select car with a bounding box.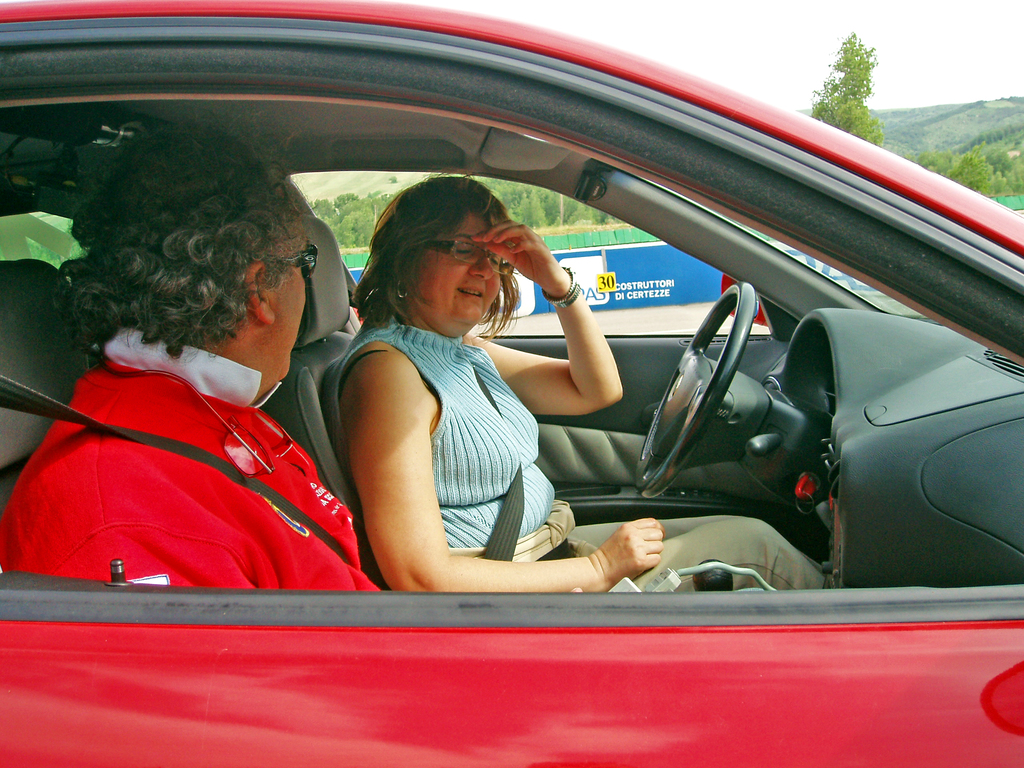
bbox=(1, 1, 1023, 767).
